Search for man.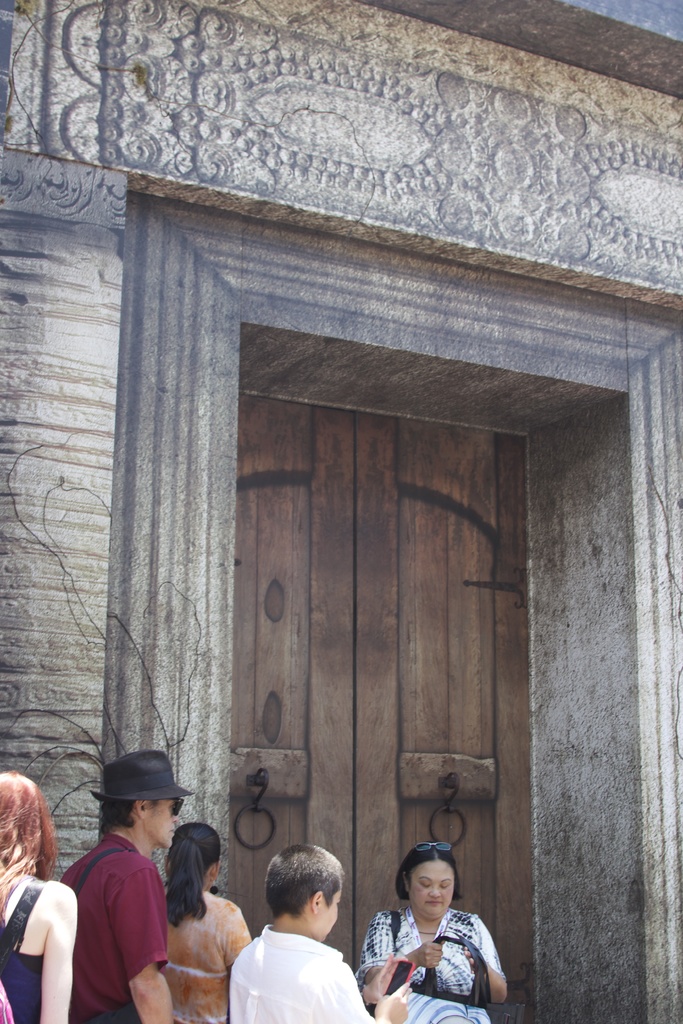
Found at [47,748,186,1023].
